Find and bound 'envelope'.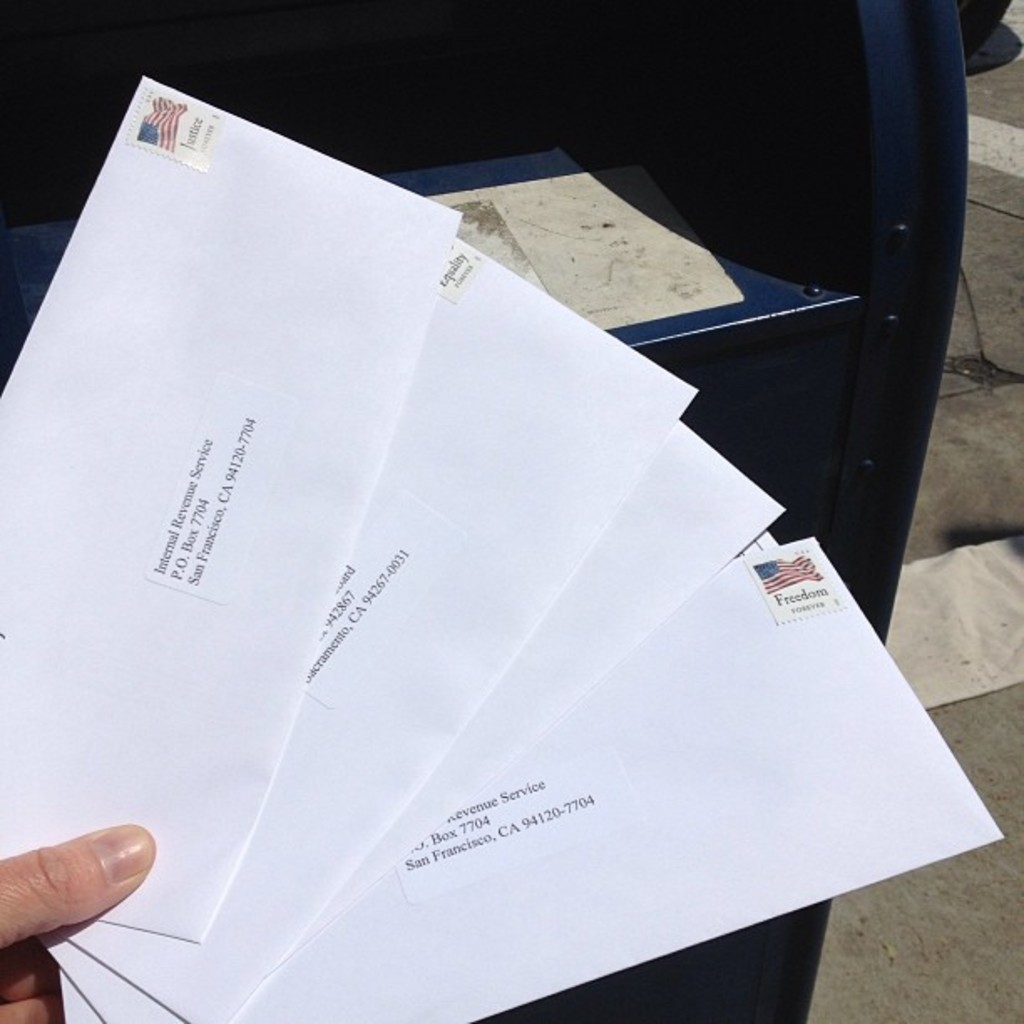
Bound: 0:74:460:940.
